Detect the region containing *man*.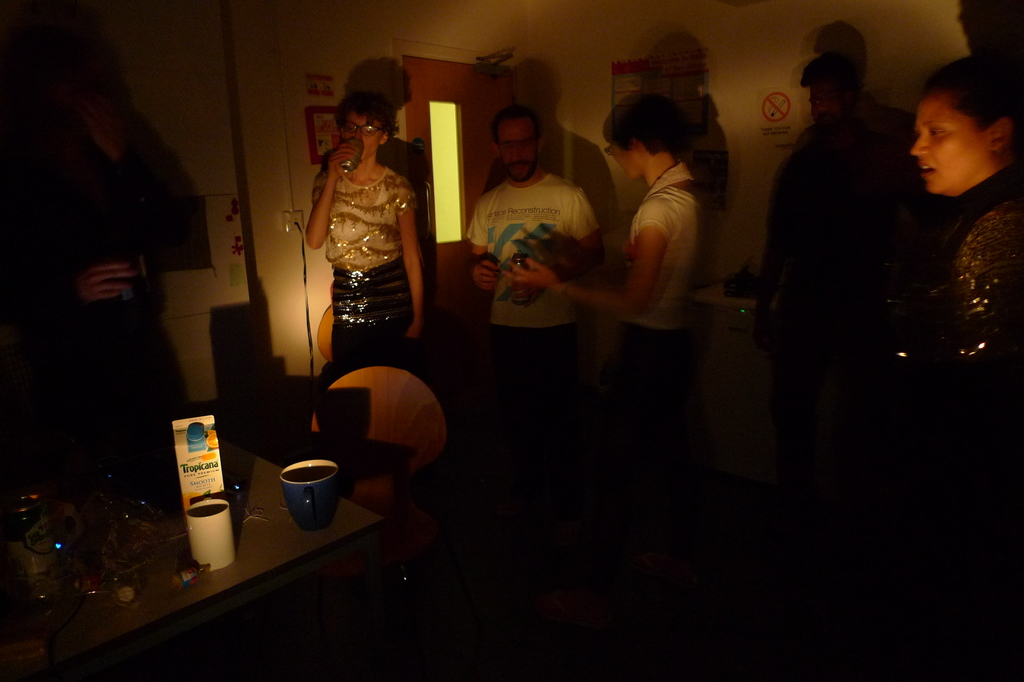
rect(462, 113, 602, 403).
